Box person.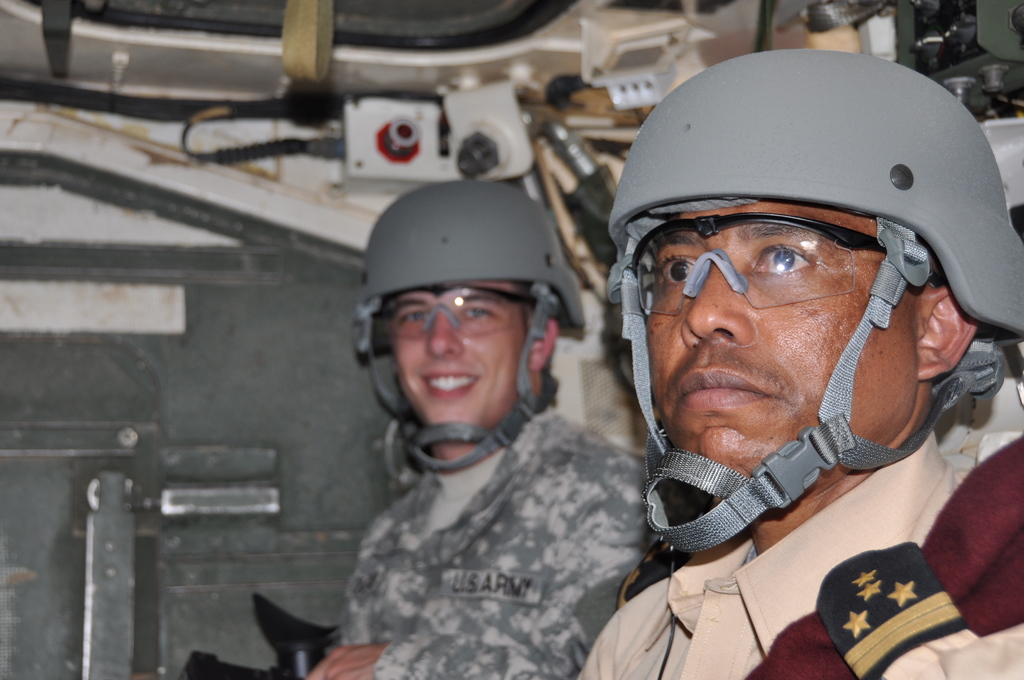
bbox(306, 181, 660, 679).
